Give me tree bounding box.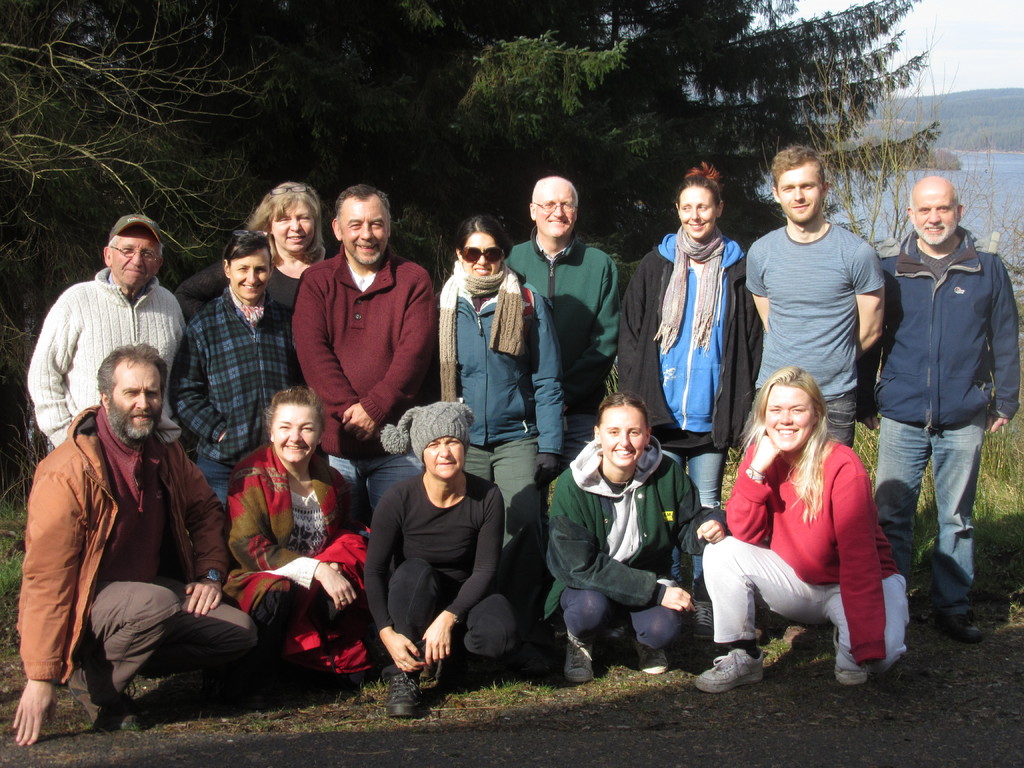
box=[170, 0, 940, 299].
